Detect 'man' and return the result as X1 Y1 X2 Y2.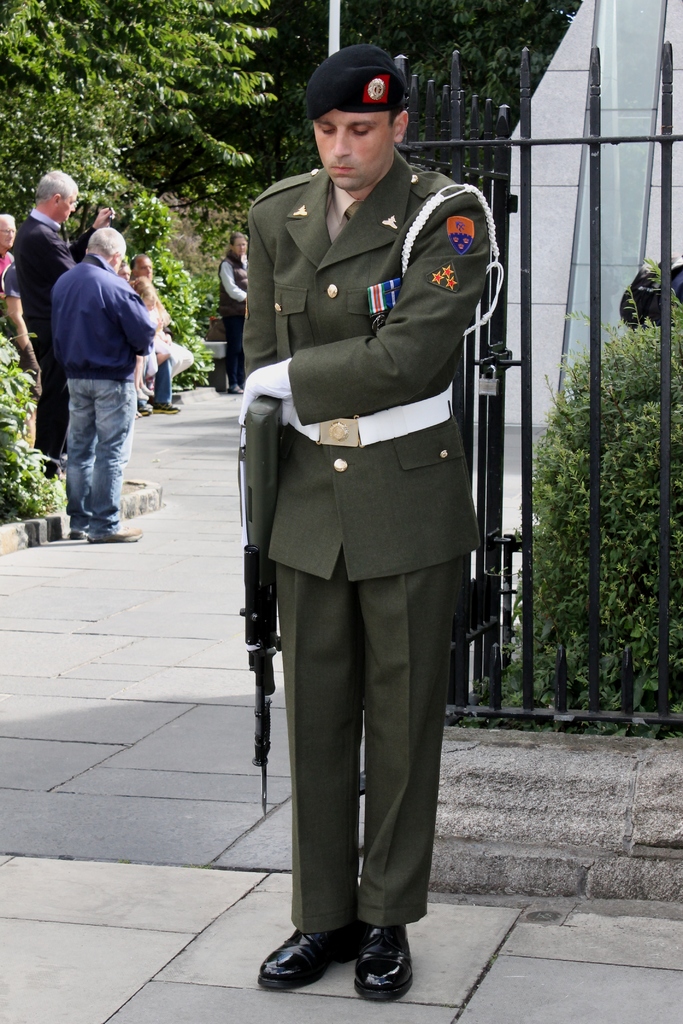
13 170 83 483.
